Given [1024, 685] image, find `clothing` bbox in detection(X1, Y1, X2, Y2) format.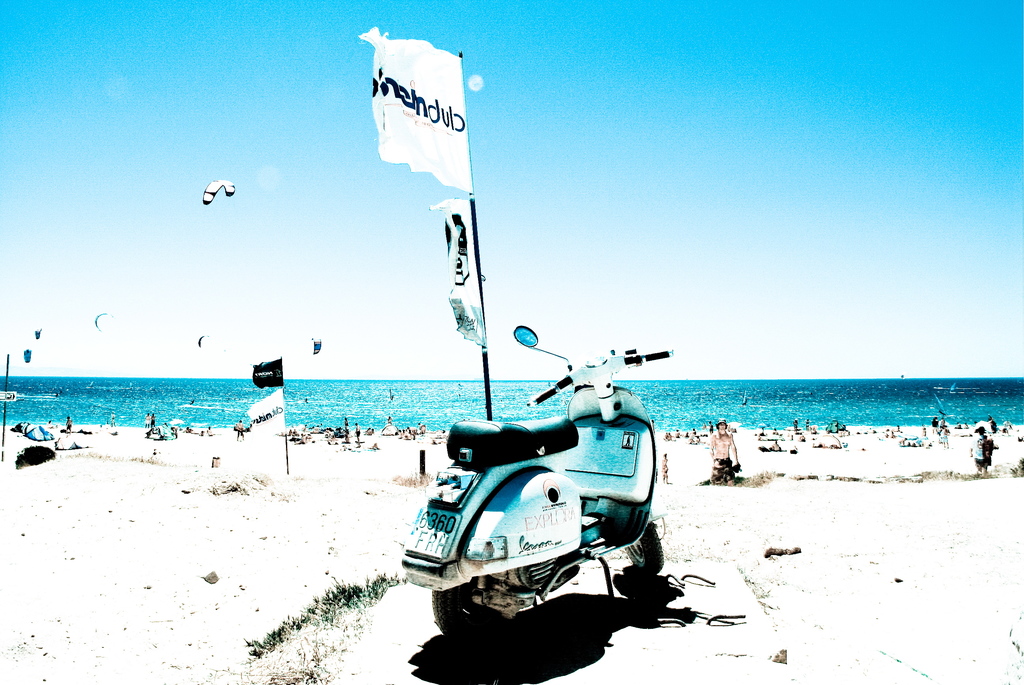
detection(971, 431, 990, 472).
